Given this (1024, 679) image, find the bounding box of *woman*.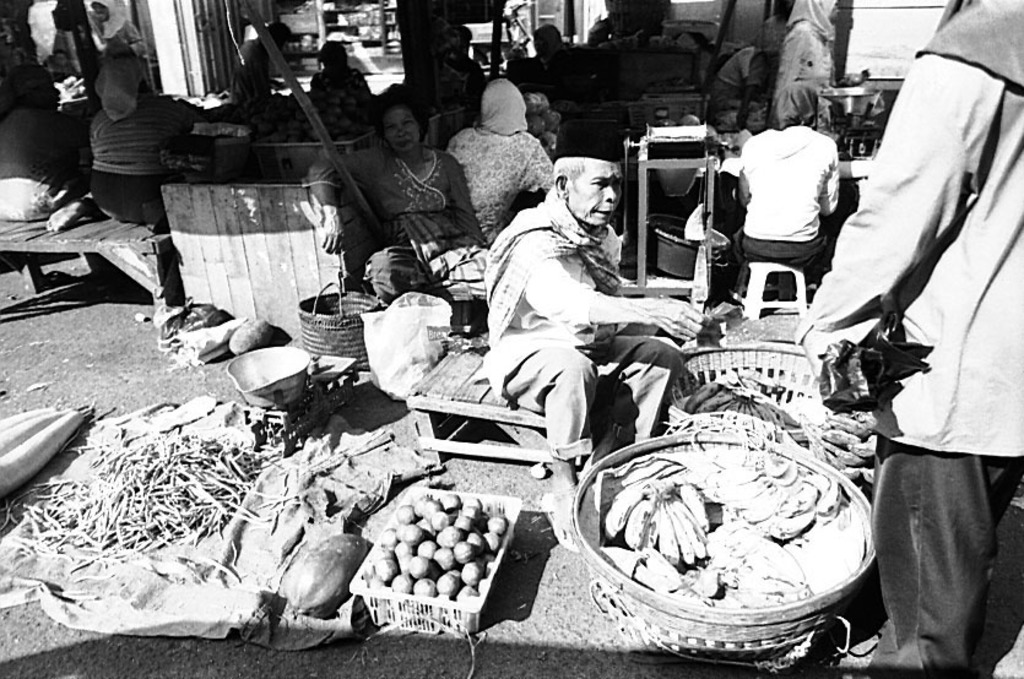
box(96, 58, 184, 232).
